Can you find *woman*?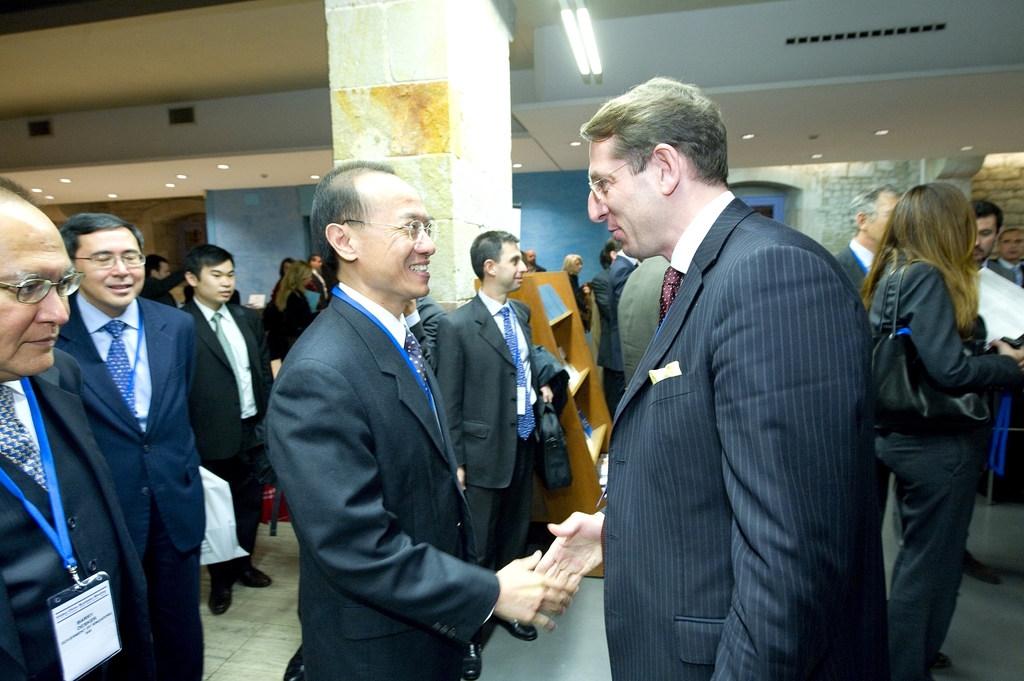
Yes, bounding box: left=270, top=258, right=314, bottom=351.
